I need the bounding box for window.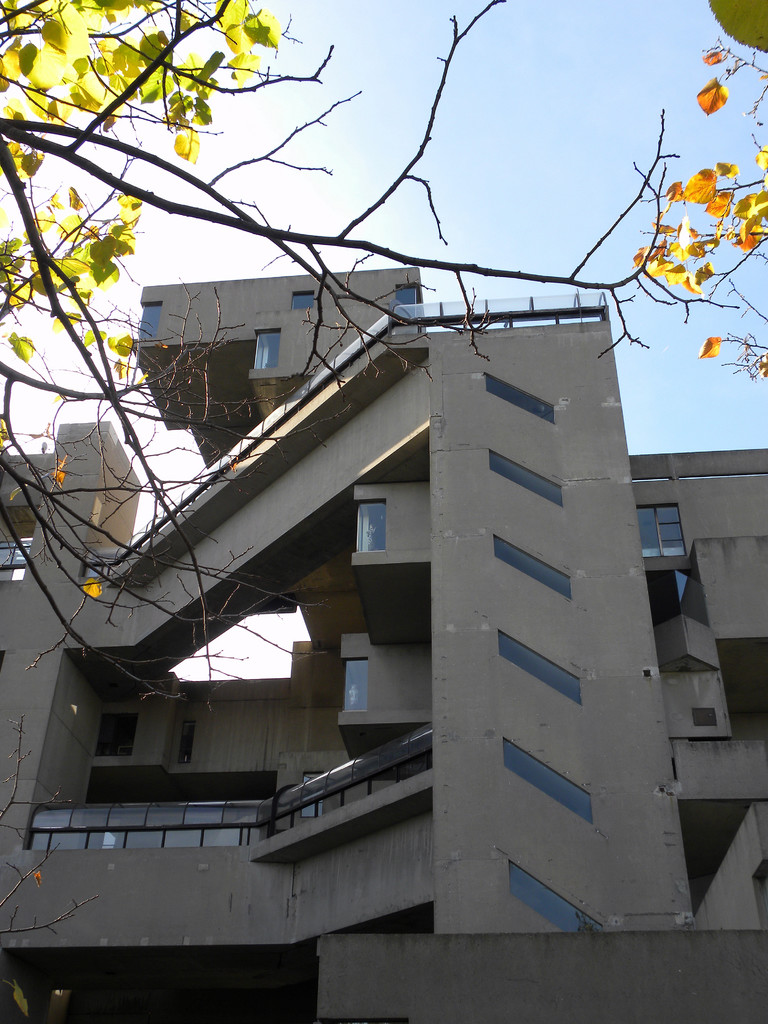
Here it is: crop(491, 534, 575, 602).
